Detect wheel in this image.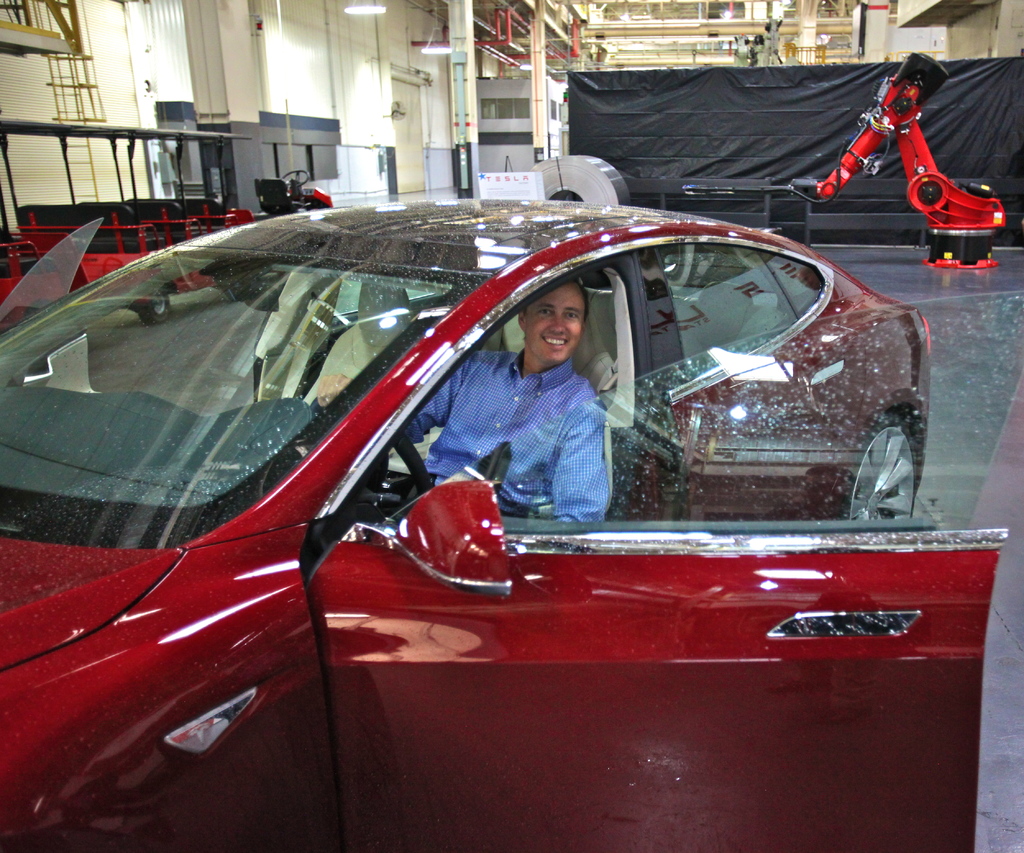
Detection: 858 393 927 530.
